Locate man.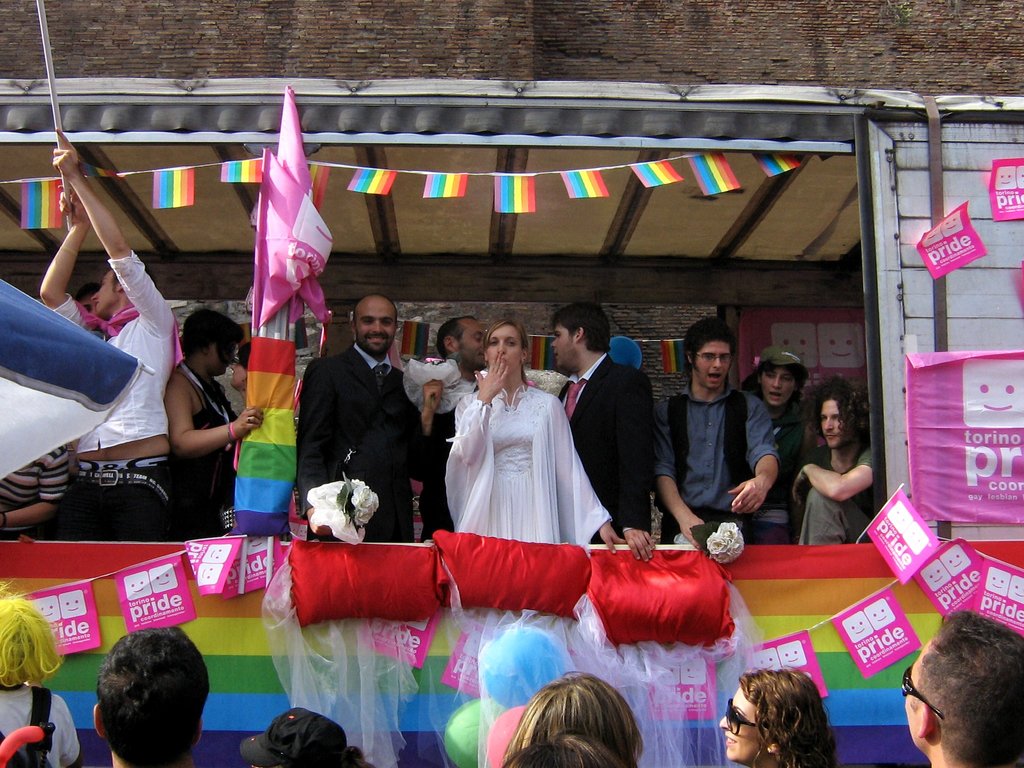
Bounding box: 419:316:485:541.
